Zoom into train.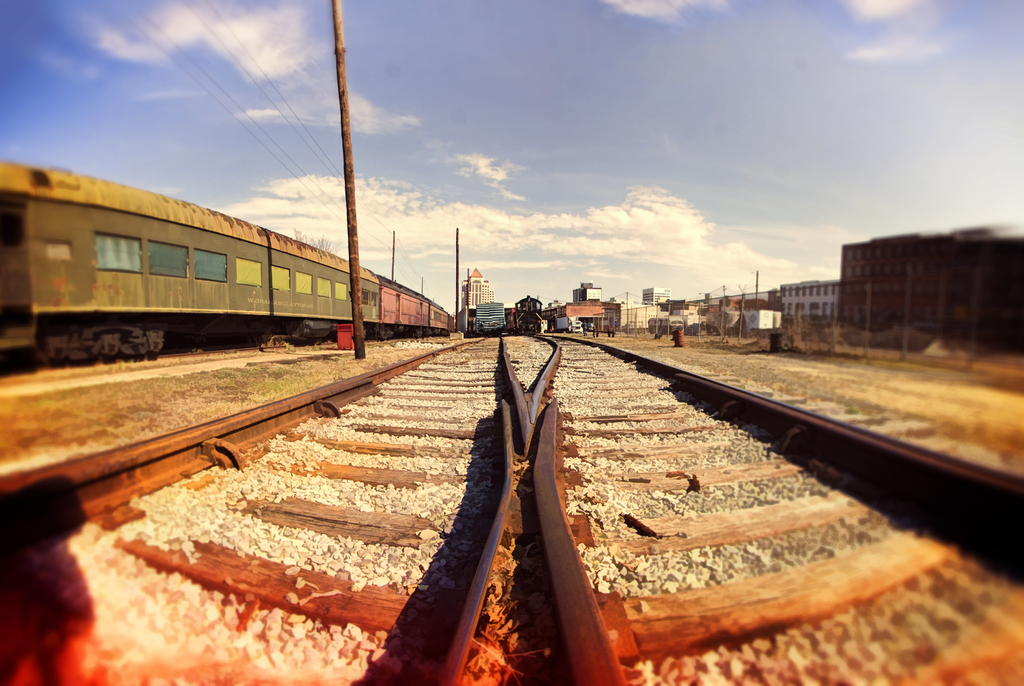
Zoom target: (470,301,505,334).
